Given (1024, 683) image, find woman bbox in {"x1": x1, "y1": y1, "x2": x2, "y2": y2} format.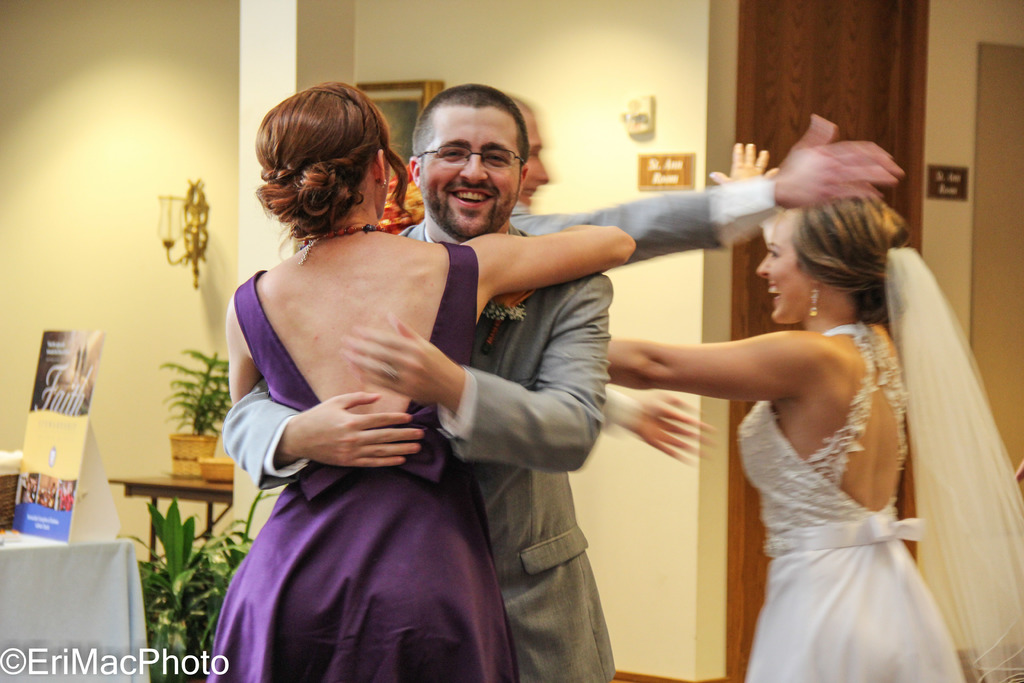
{"x1": 197, "y1": 81, "x2": 630, "y2": 682}.
